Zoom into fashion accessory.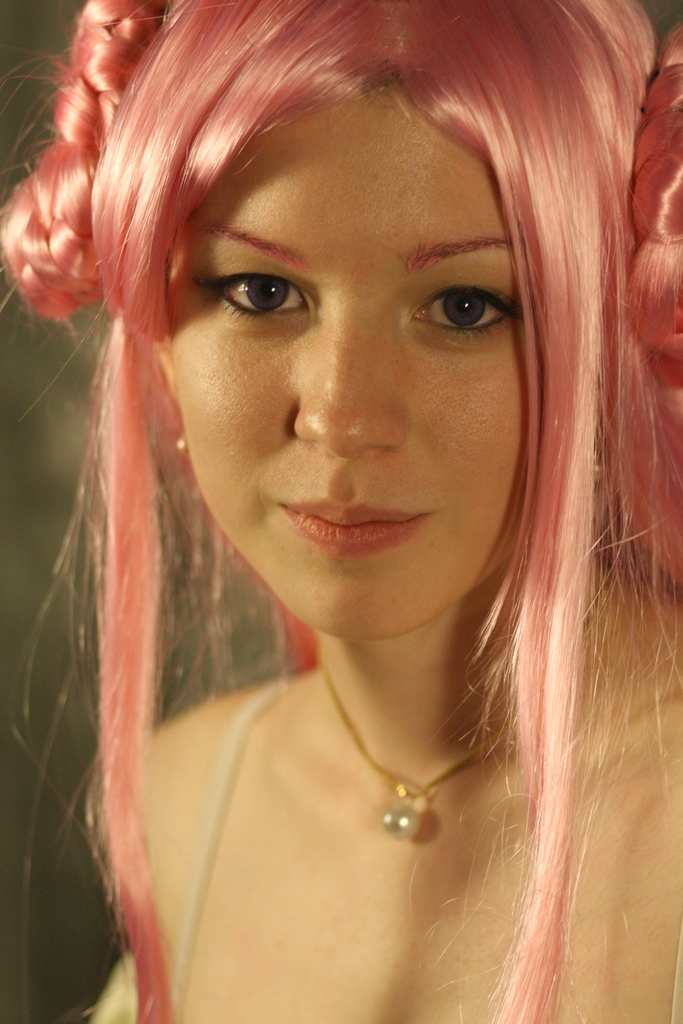
Zoom target: <bbox>315, 593, 607, 838</bbox>.
